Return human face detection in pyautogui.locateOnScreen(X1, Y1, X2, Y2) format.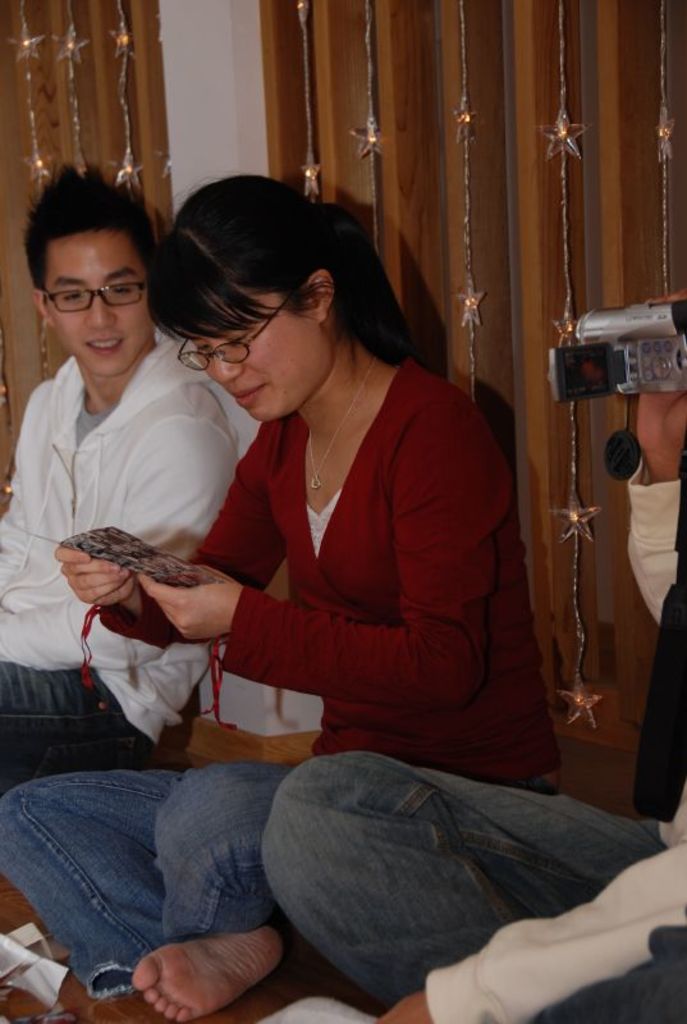
pyautogui.locateOnScreen(47, 230, 152, 371).
